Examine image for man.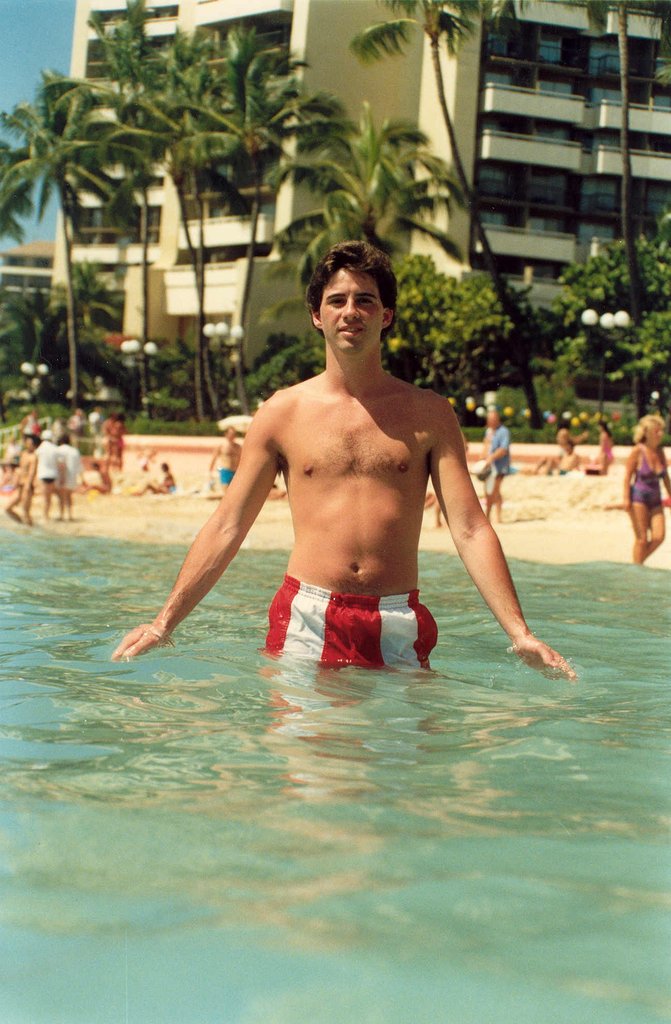
Examination result: 478/408/513/516.
